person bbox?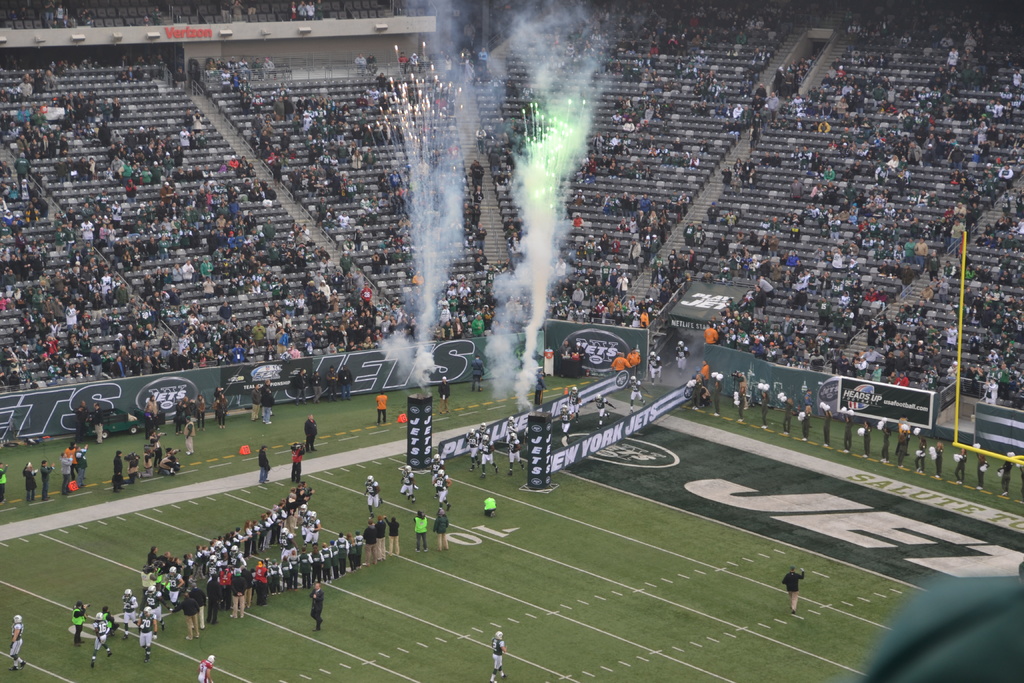
[6,613,29,676]
